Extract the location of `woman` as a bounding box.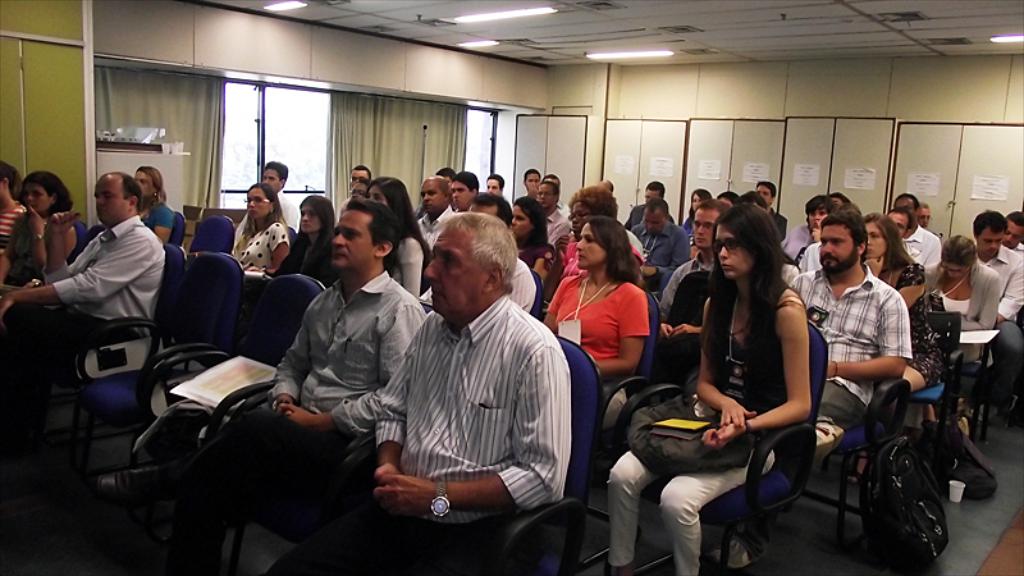
bbox=(540, 215, 652, 426).
